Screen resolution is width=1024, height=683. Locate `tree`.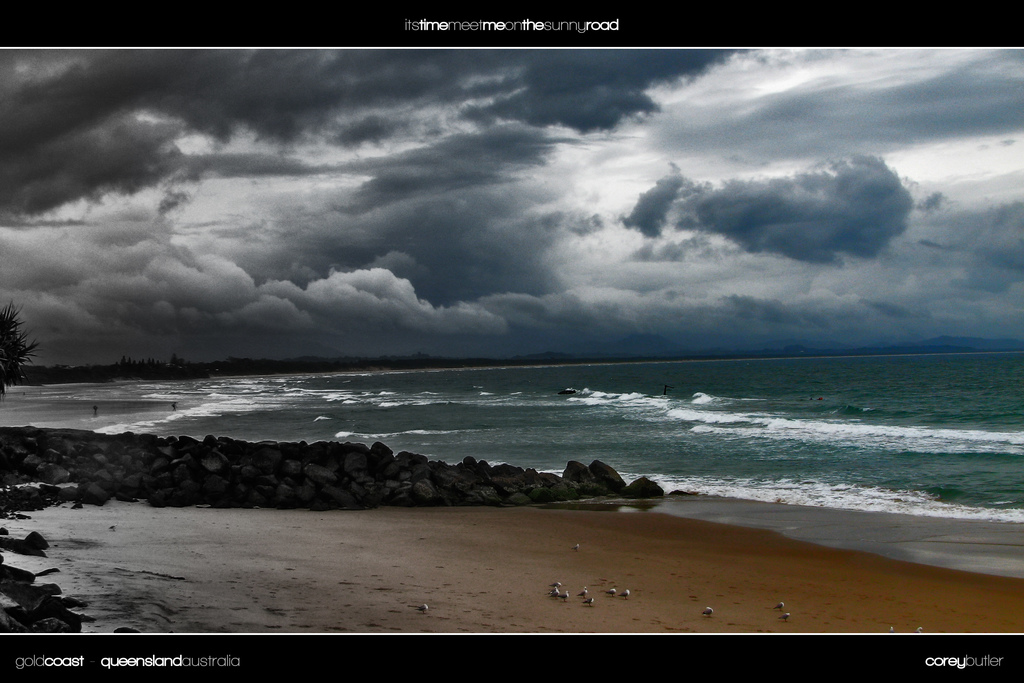
bbox=[0, 304, 37, 395].
